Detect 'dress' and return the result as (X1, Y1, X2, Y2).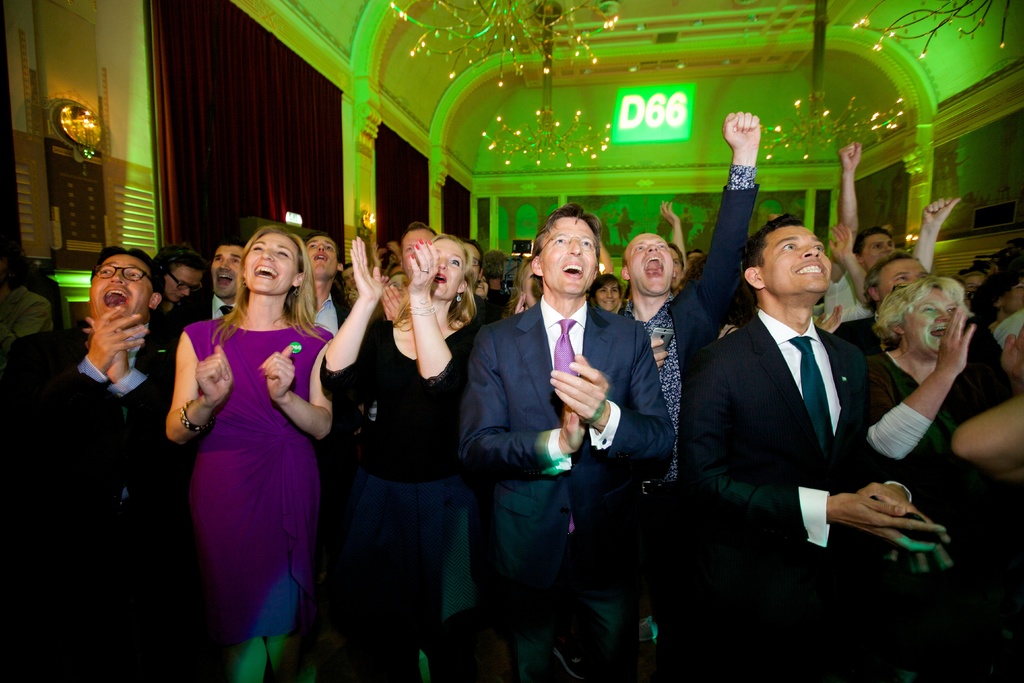
(318, 284, 496, 682).
